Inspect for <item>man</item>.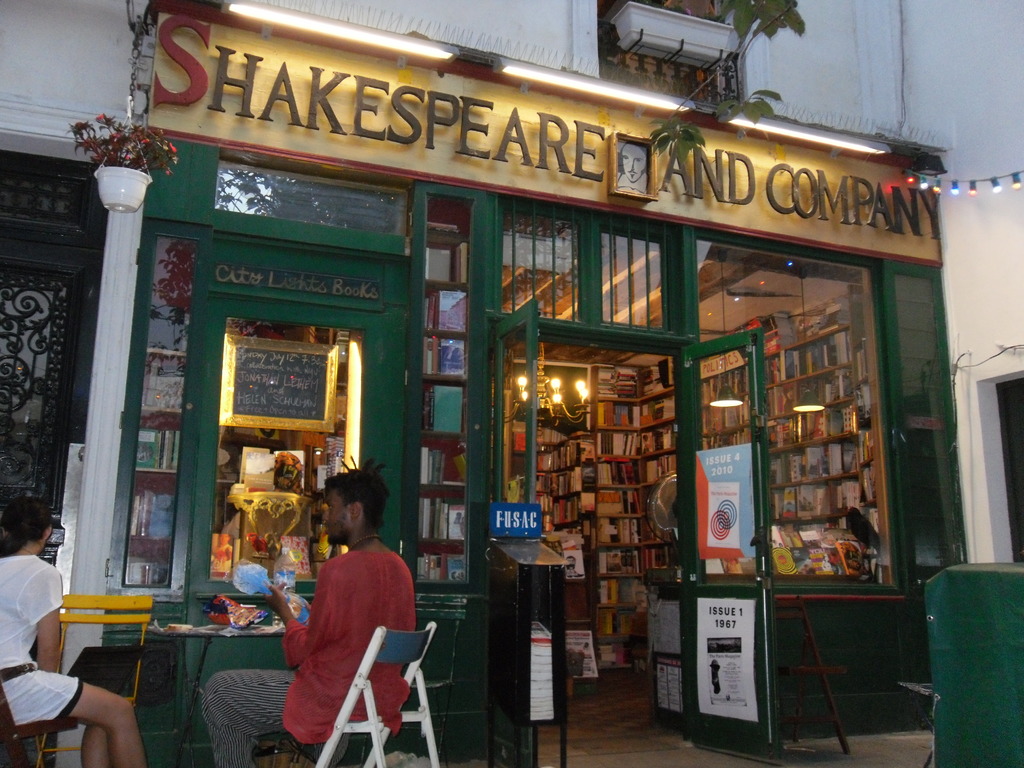
Inspection: BBox(616, 143, 650, 195).
